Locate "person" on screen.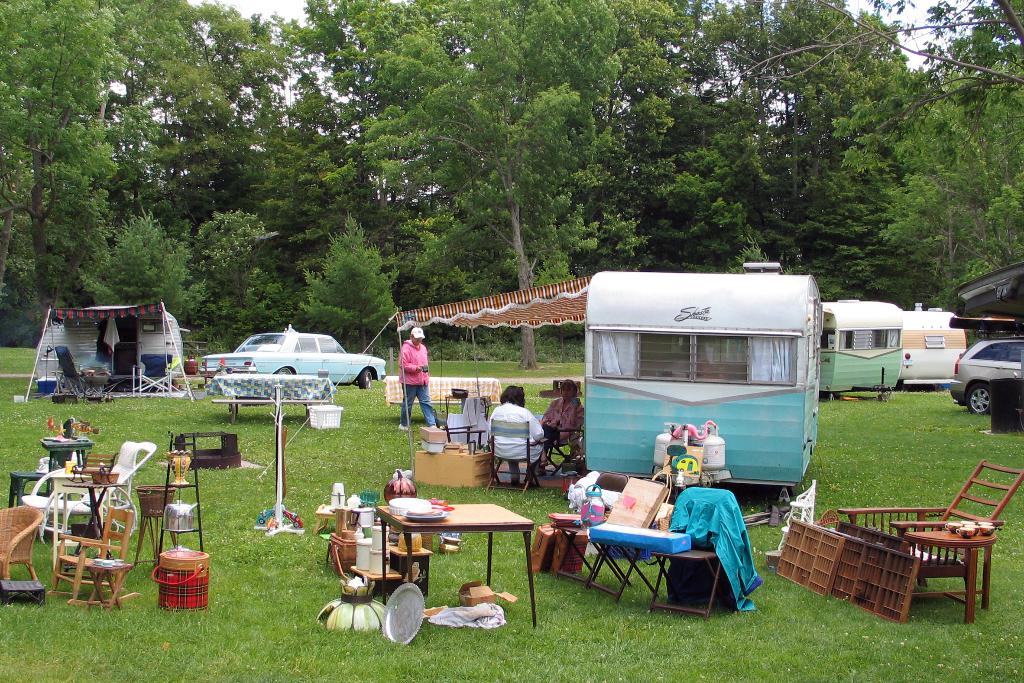
On screen at (541,379,579,484).
